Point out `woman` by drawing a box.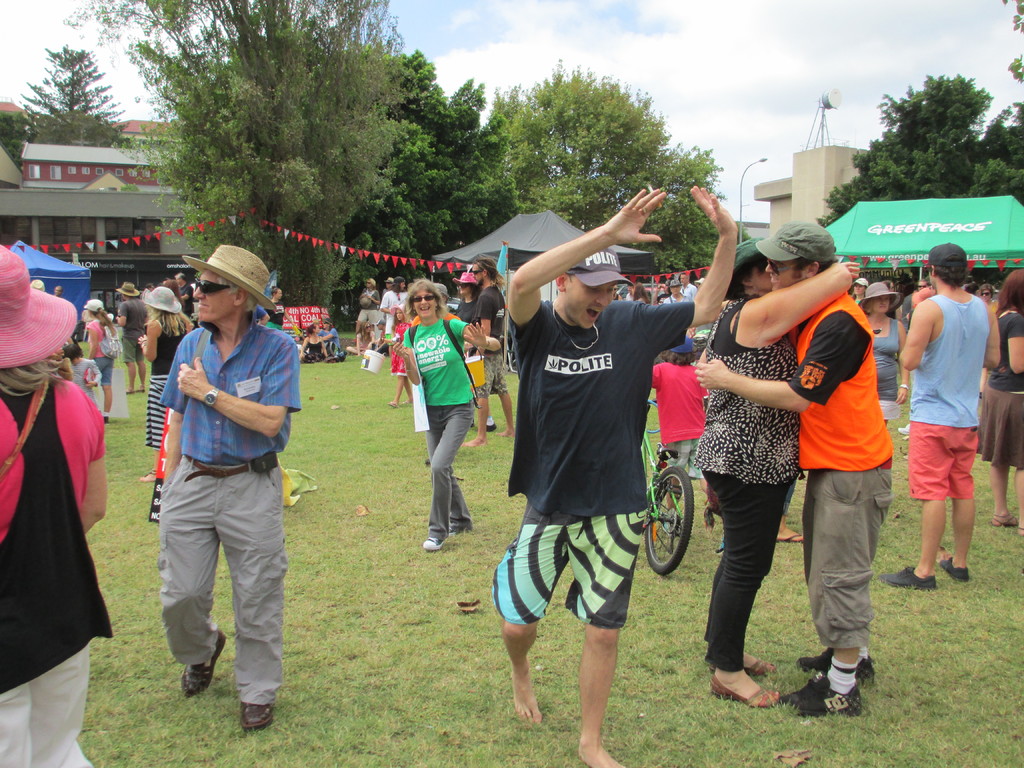
(264,285,303,335).
